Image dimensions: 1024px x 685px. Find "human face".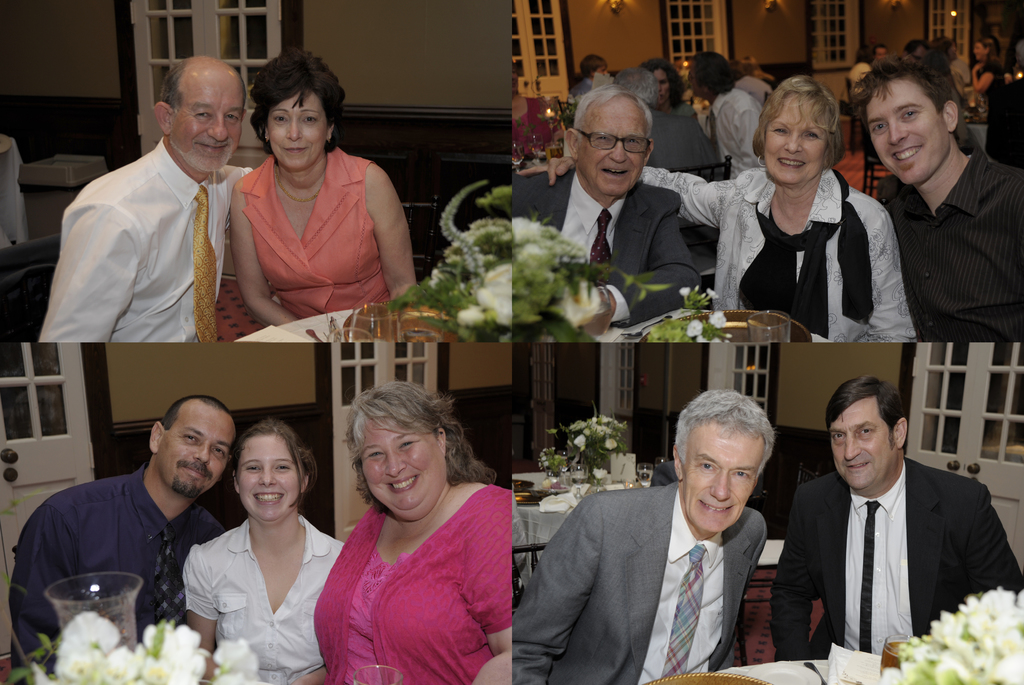
bbox=(172, 67, 243, 173).
